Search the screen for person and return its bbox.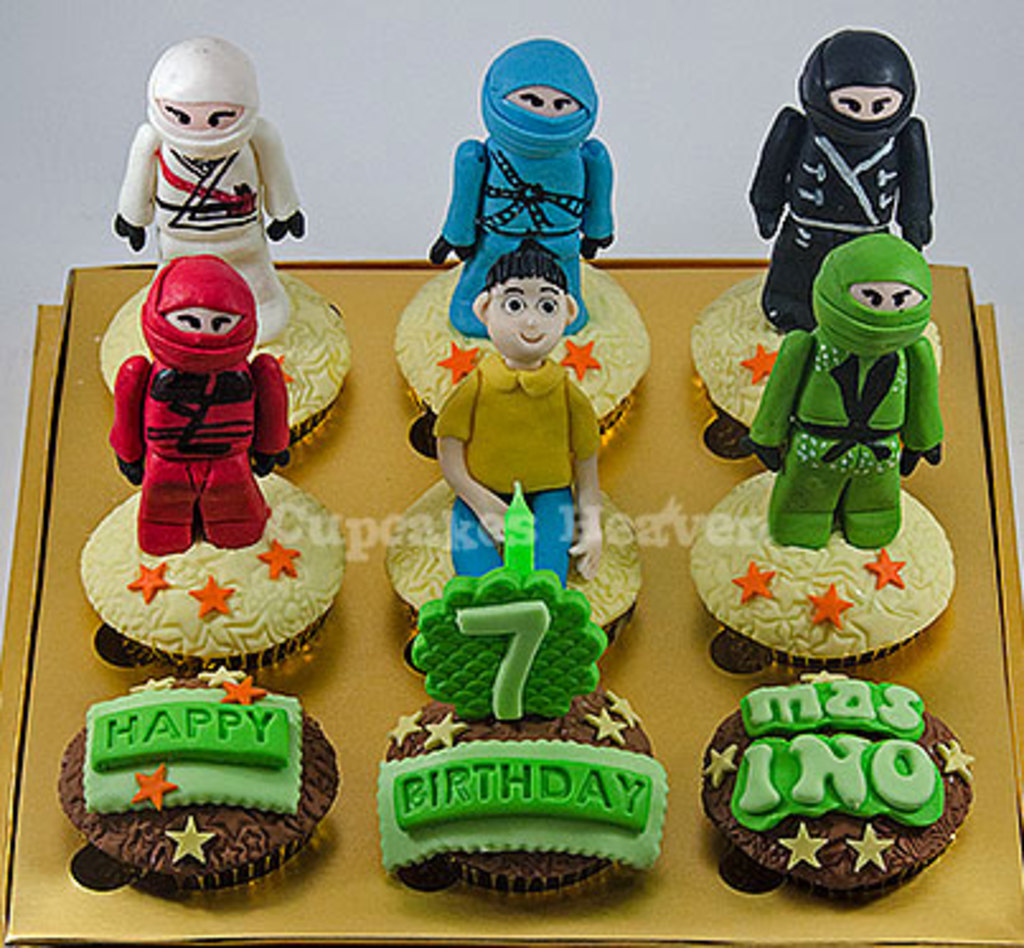
Found: bbox=[112, 38, 307, 346].
